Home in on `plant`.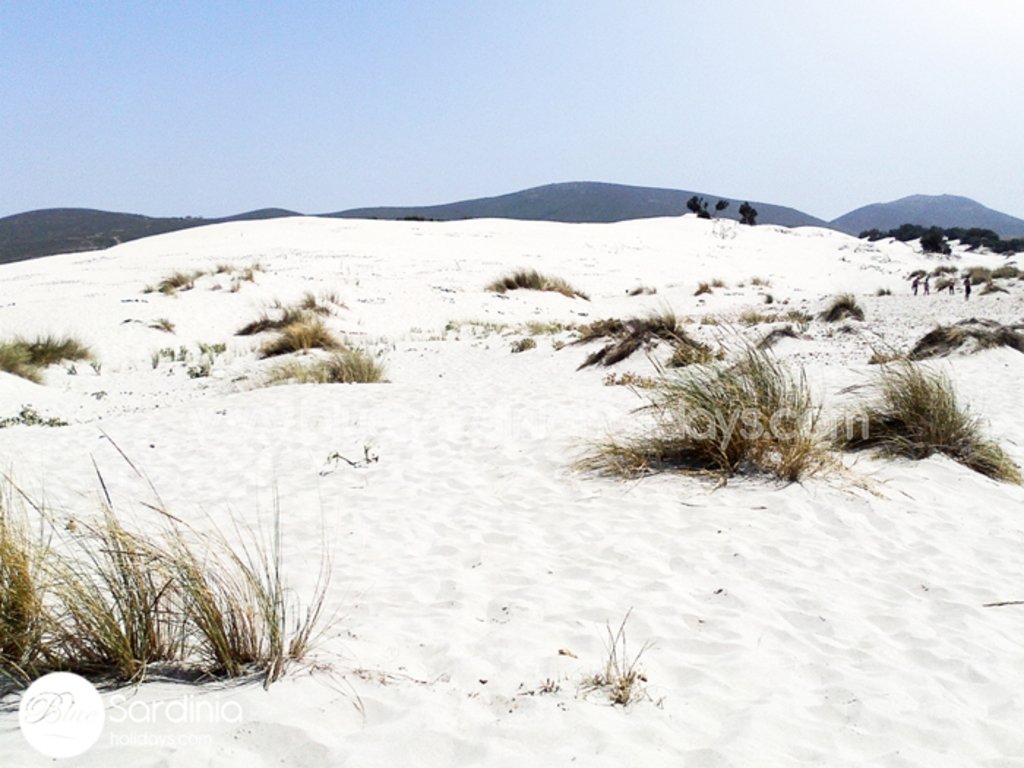
Homed in at (left=0, top=408, right=350, bottom=733).
